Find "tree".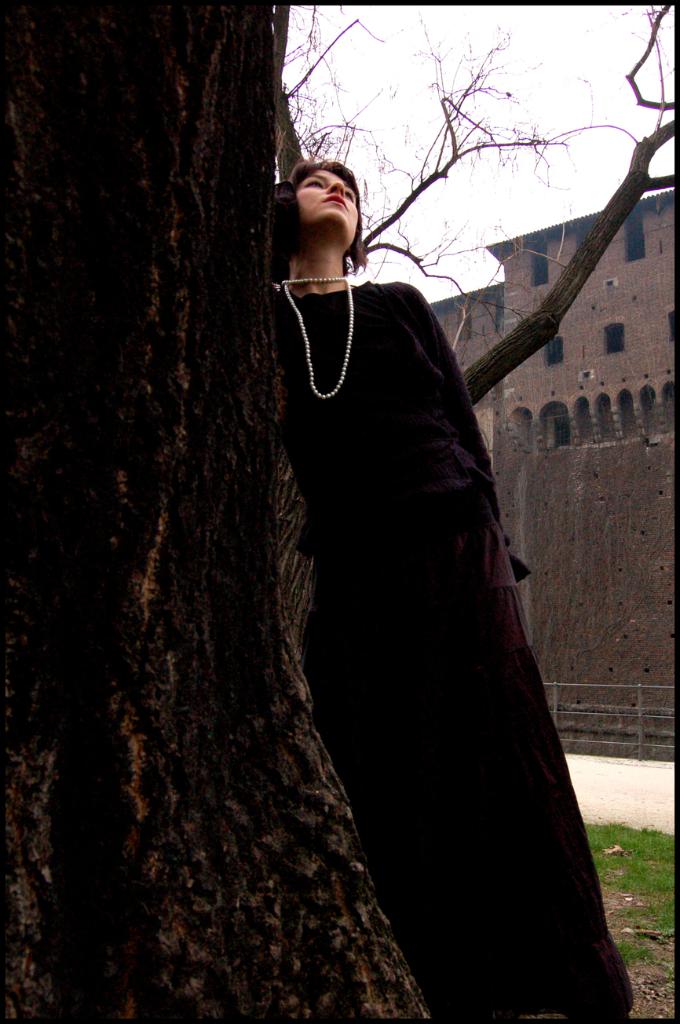
bbox=(0, 0, 678, 1023).
